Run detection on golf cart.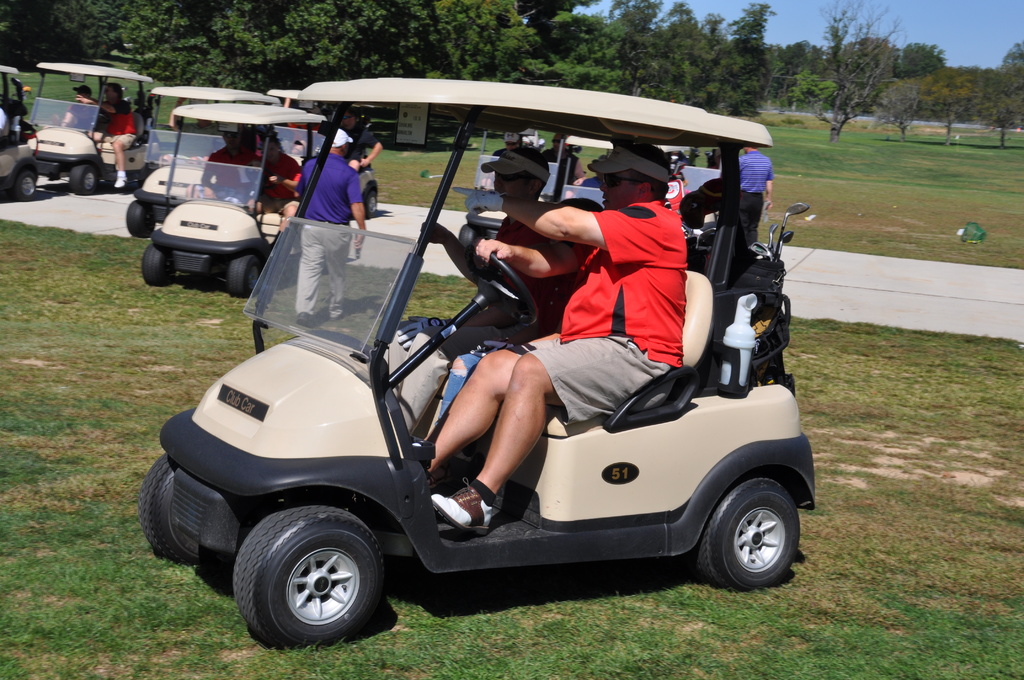
Result: {"left": 557, "top": 134, "right": 724, "bottom": 234}.
